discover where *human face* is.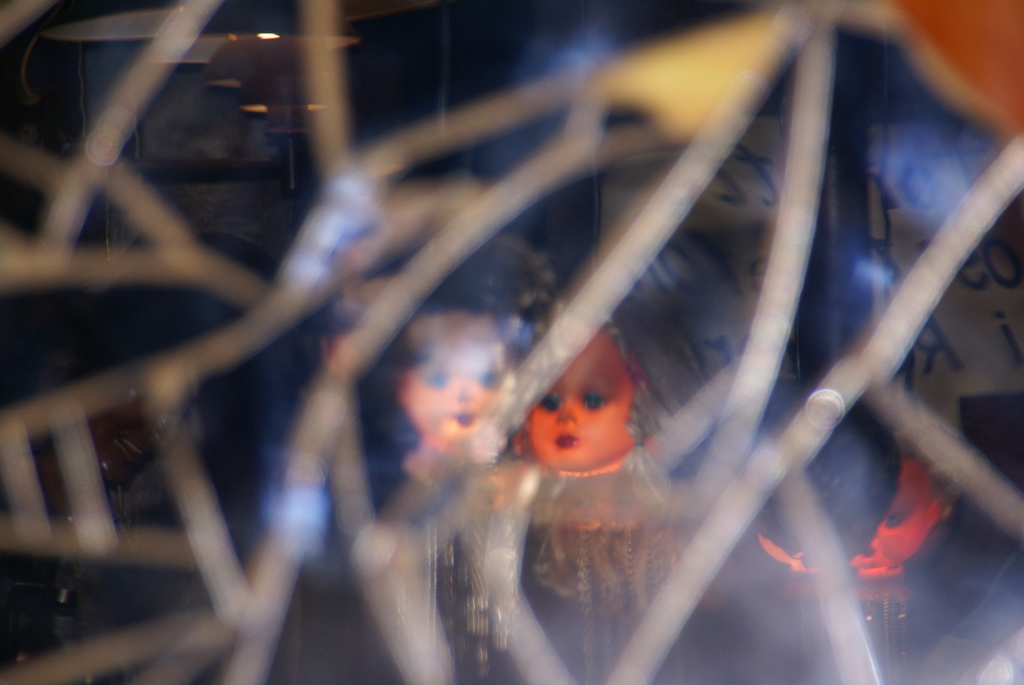
Discovered at (x1=401, y1=310, x2=504, y2=448).
